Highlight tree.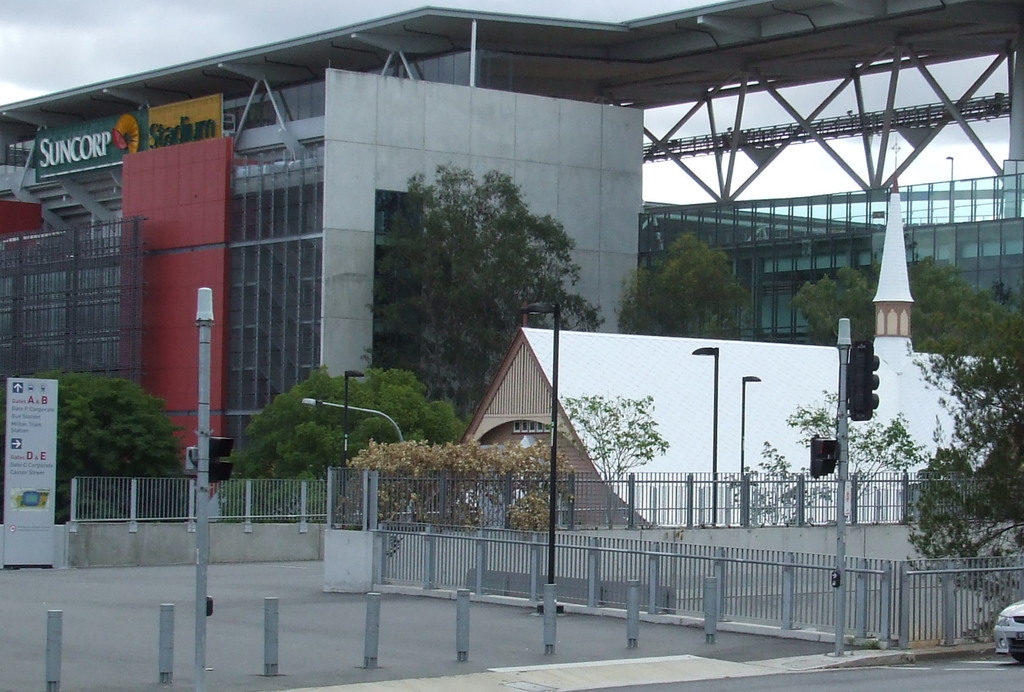
Highlighted region: pyautogui.locateOnScreen(33, 372, 184, 520).
